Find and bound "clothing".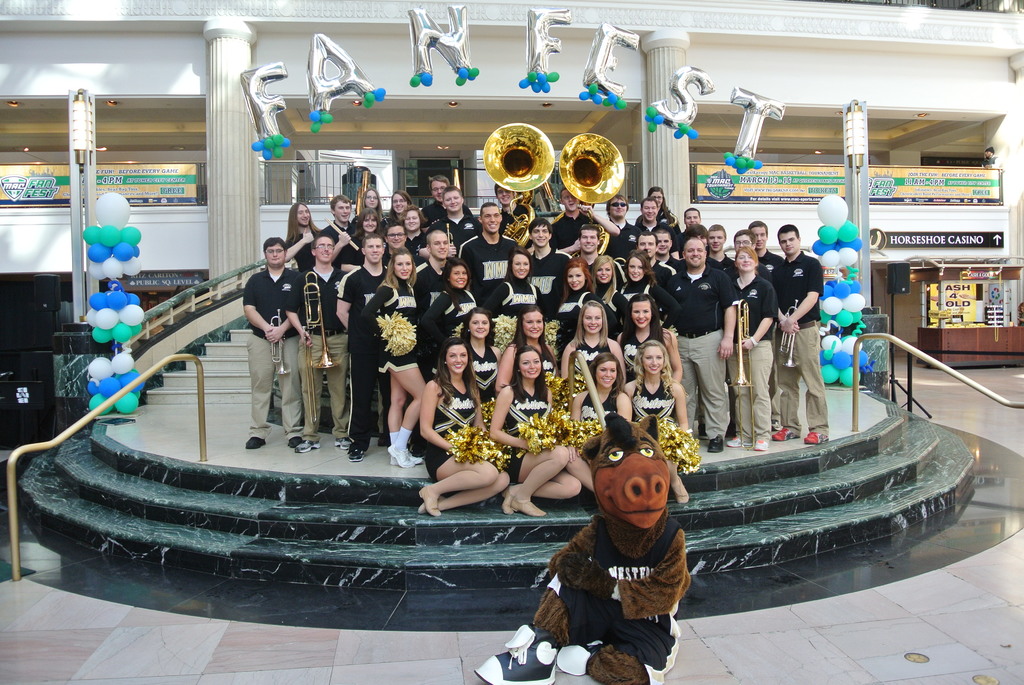
Bound: locate(705, 255, 730, 274).
